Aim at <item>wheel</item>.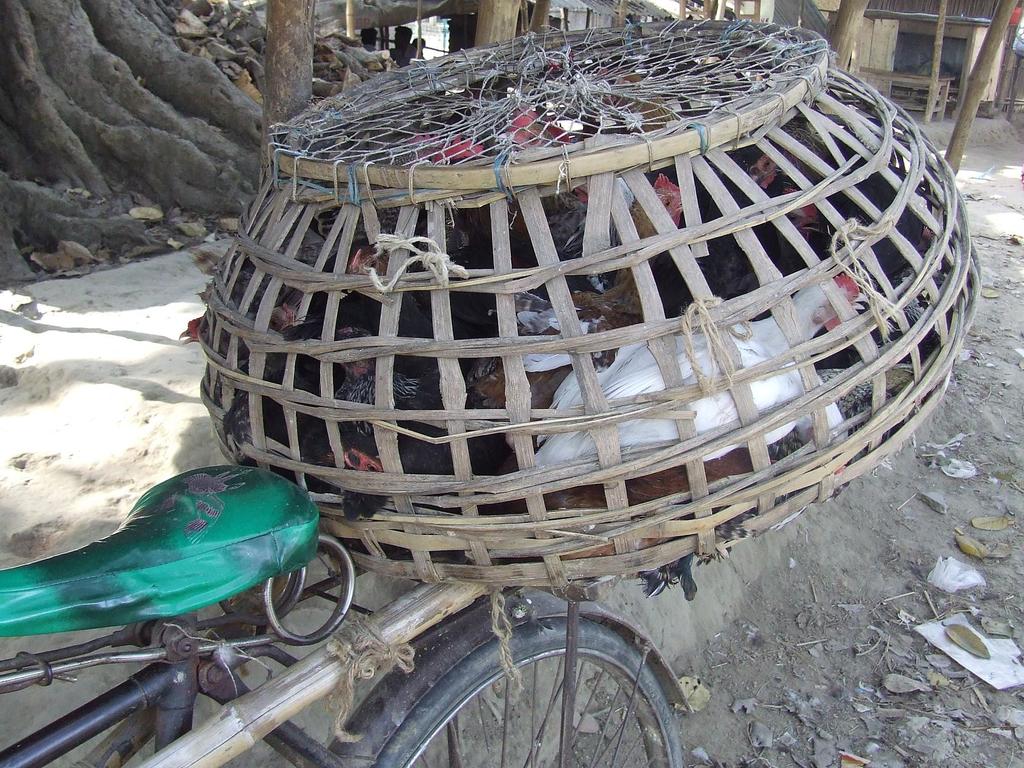
Aimed at {"left": 348, "top": 618, "right": 689, "bottom": 755}.
